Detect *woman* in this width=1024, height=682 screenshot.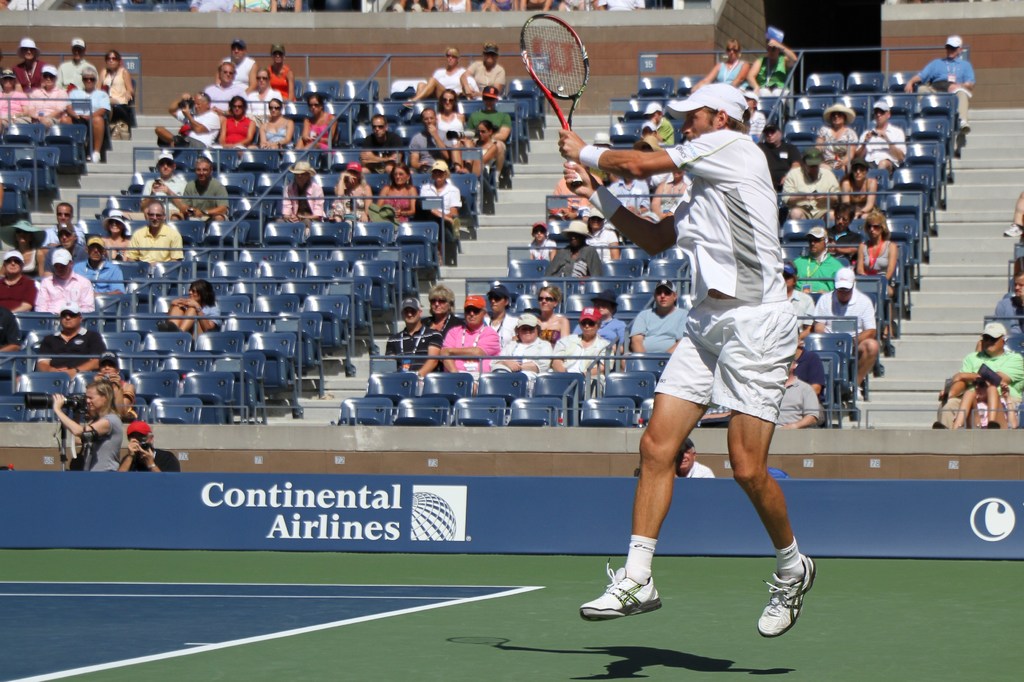
Detection: {"left": 855, "top": 212, "right": 898, "bottom": 294}.
